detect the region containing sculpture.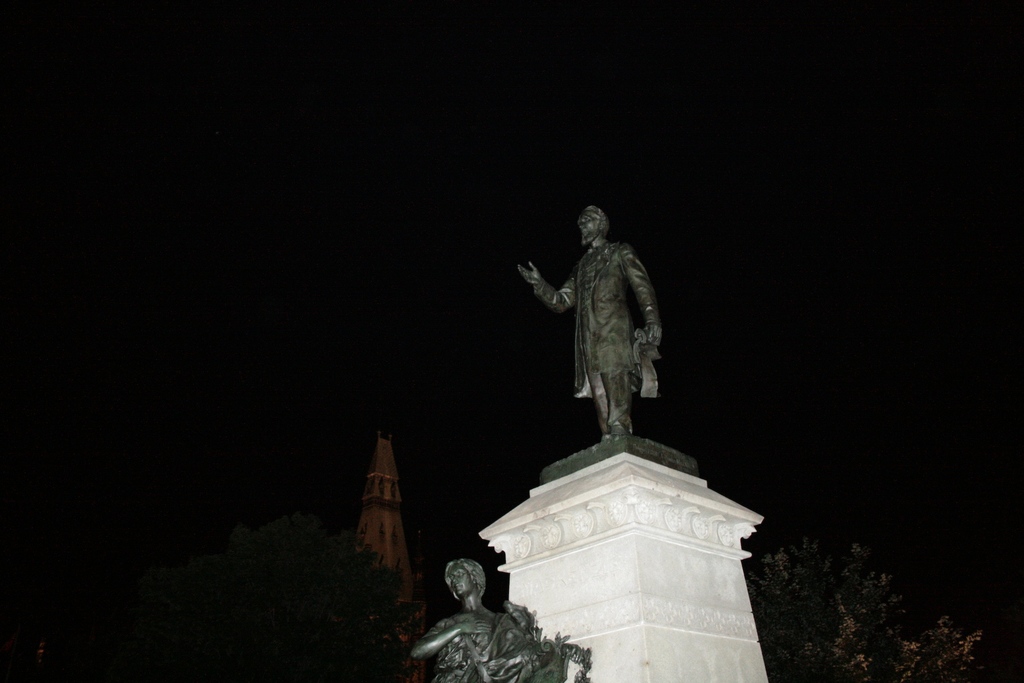
532:214:684:457.
